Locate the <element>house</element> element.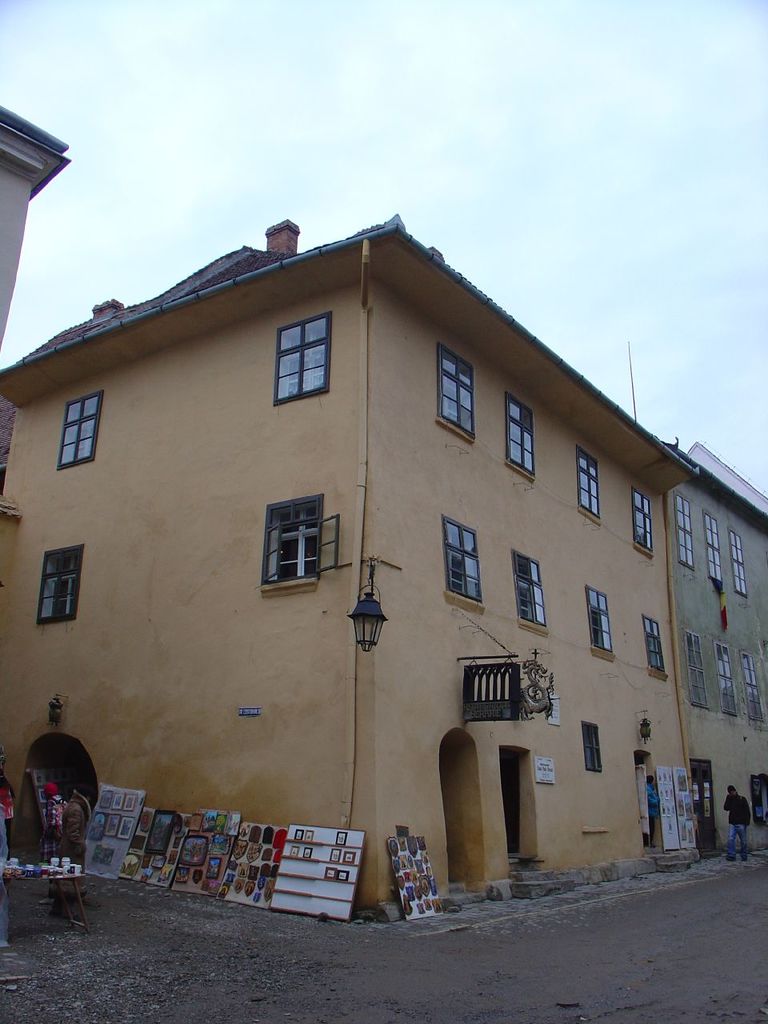
Element bbox: crop(666, 436, 767, 854).
